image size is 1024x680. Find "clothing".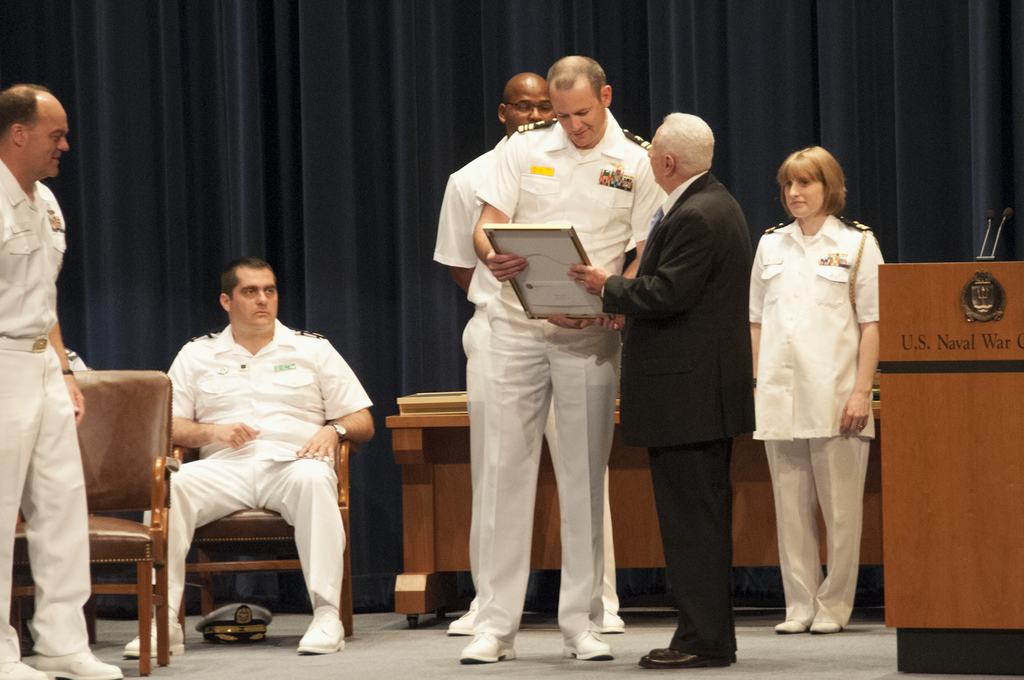
Rect(0, 159, 94, 661).
